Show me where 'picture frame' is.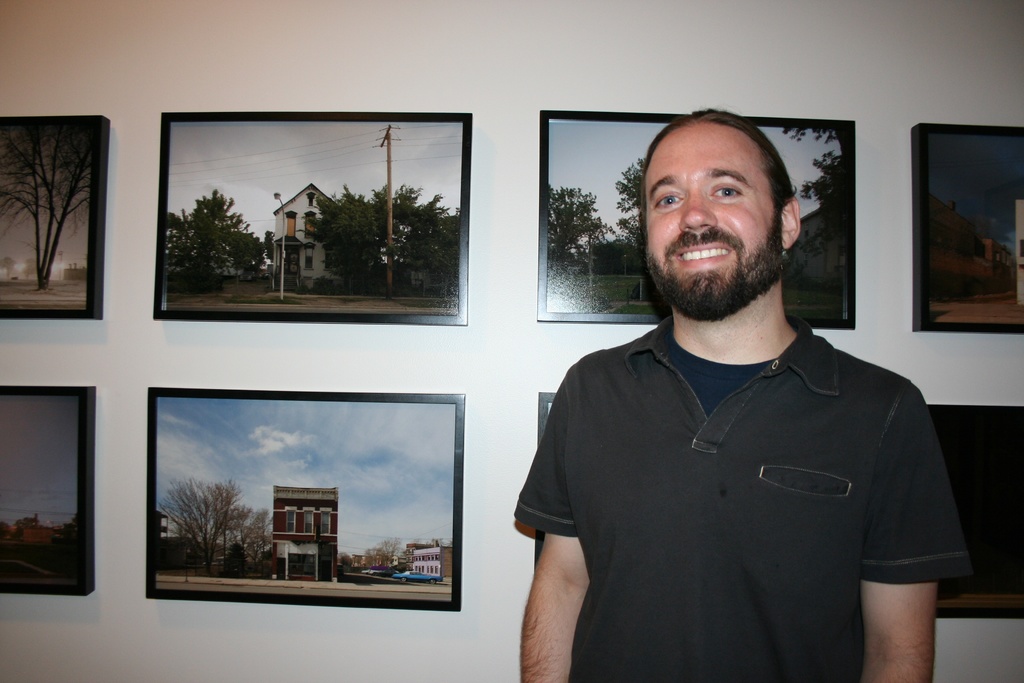
'picture frame' is at bbox(899, 128, 1023, 342).
